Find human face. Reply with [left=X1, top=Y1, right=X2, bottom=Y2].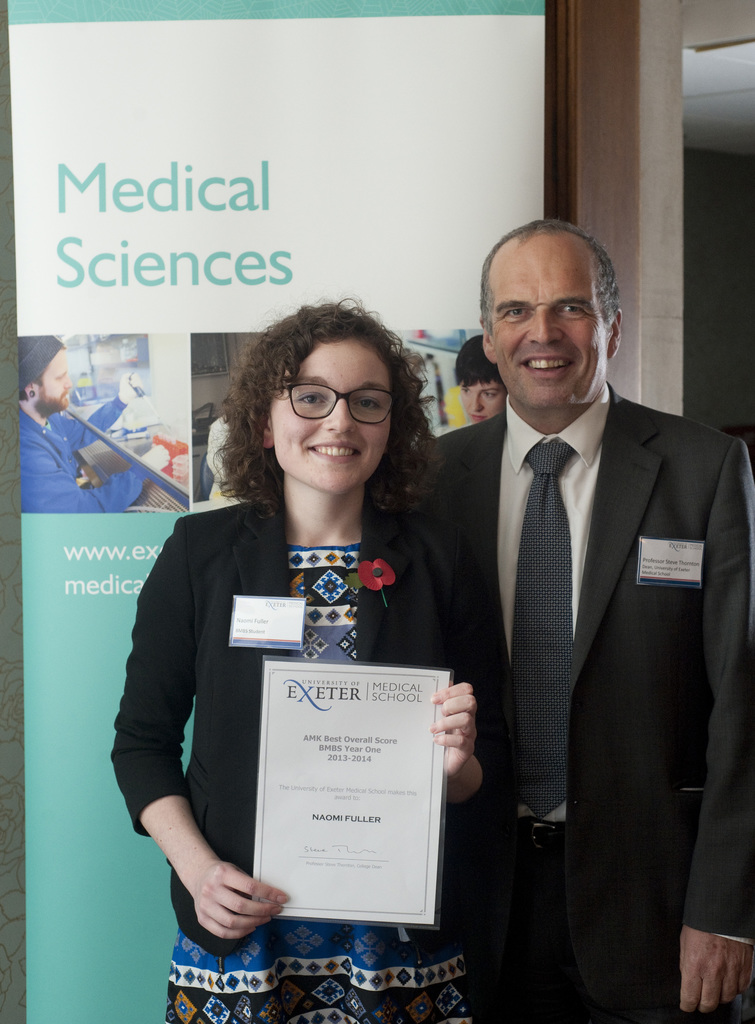
[left=39, top=350, right=70, bottom=410].
